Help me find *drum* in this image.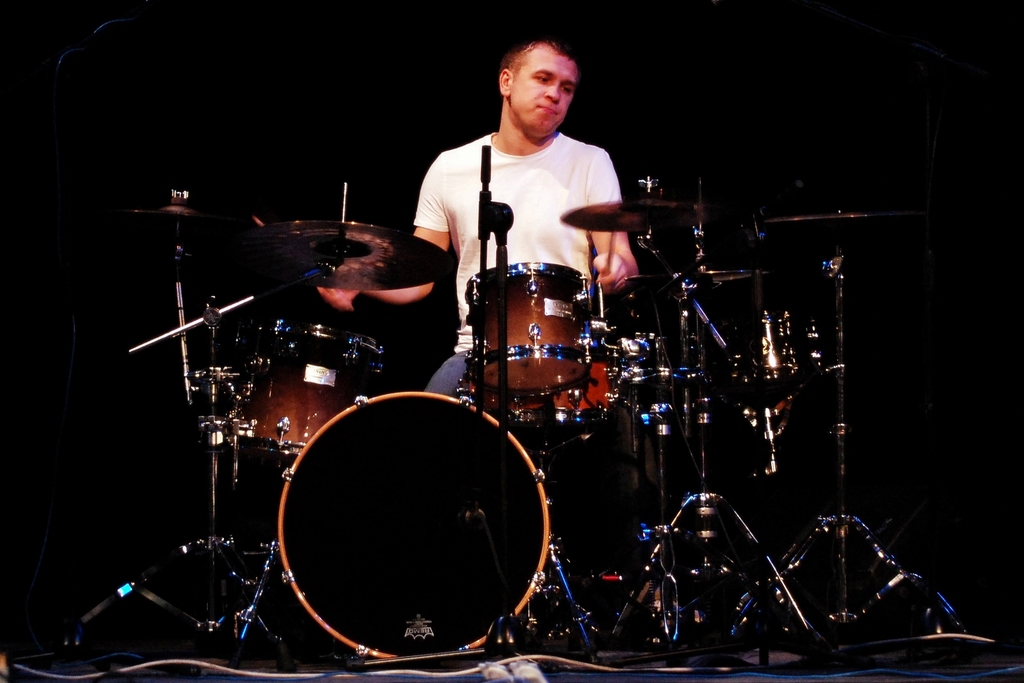
Found it: (x1=464, y1=333, x2=615, y2=430).
